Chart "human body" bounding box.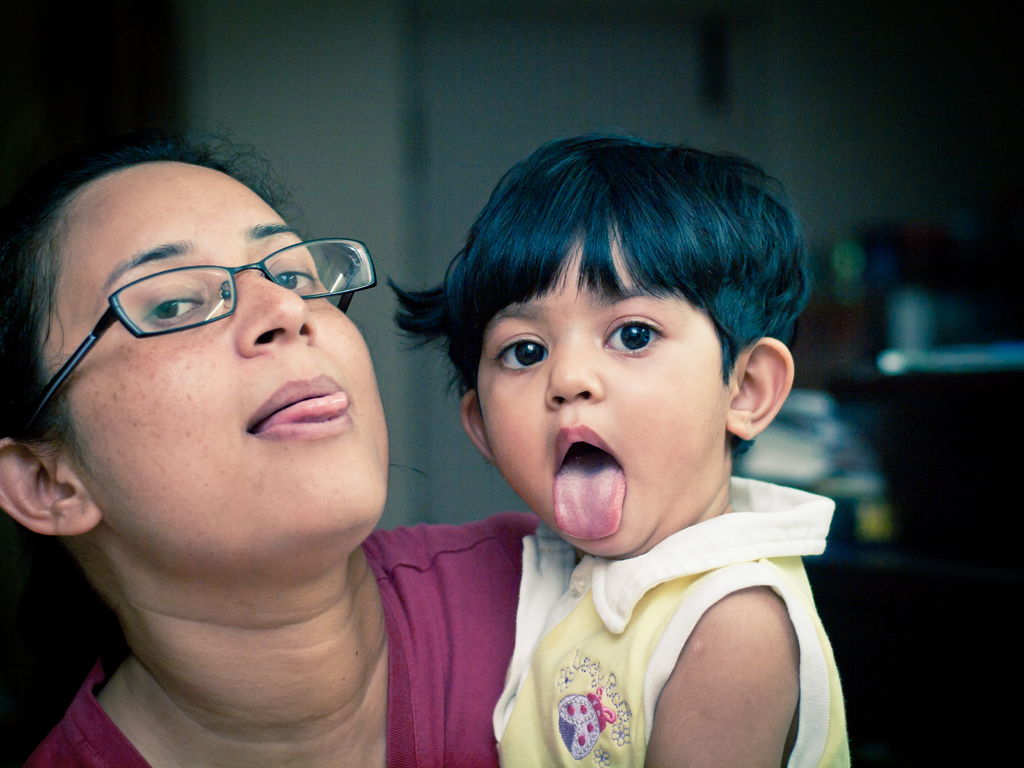
Charted: (391, 117, 851, 767).
